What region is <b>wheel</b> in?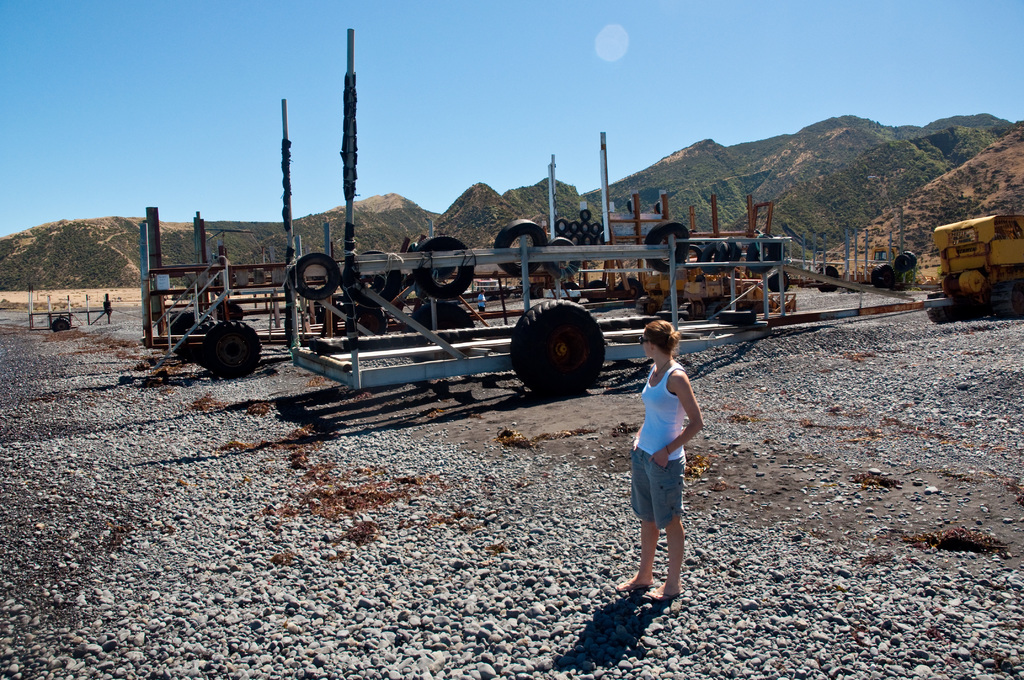
select_region(815, 264, 840, 293).
